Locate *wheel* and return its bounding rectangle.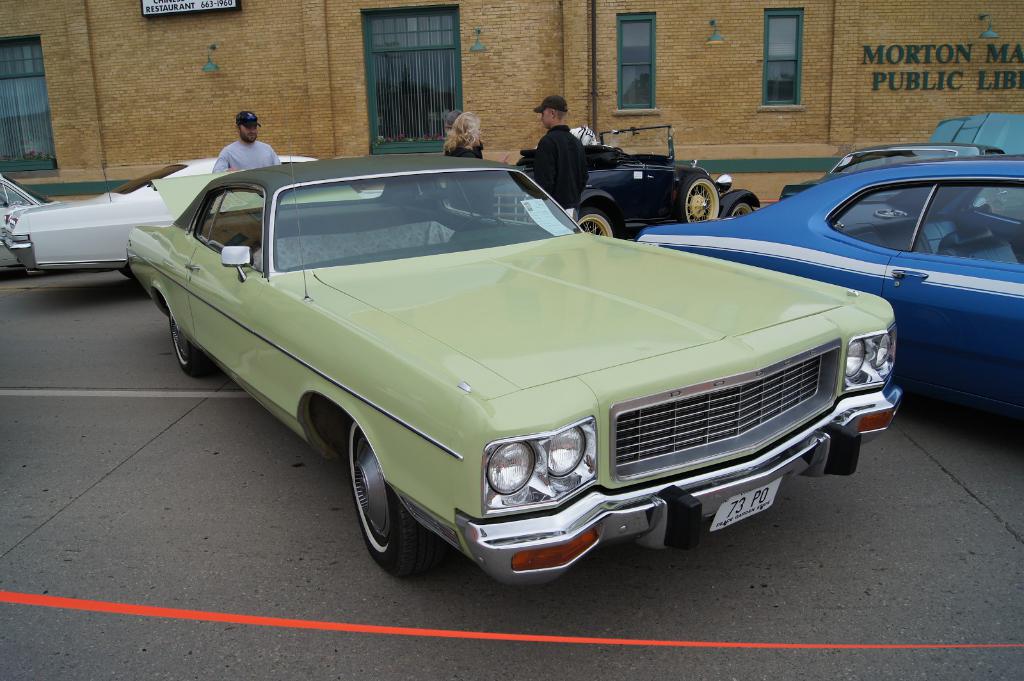
[577,208,619,241].
